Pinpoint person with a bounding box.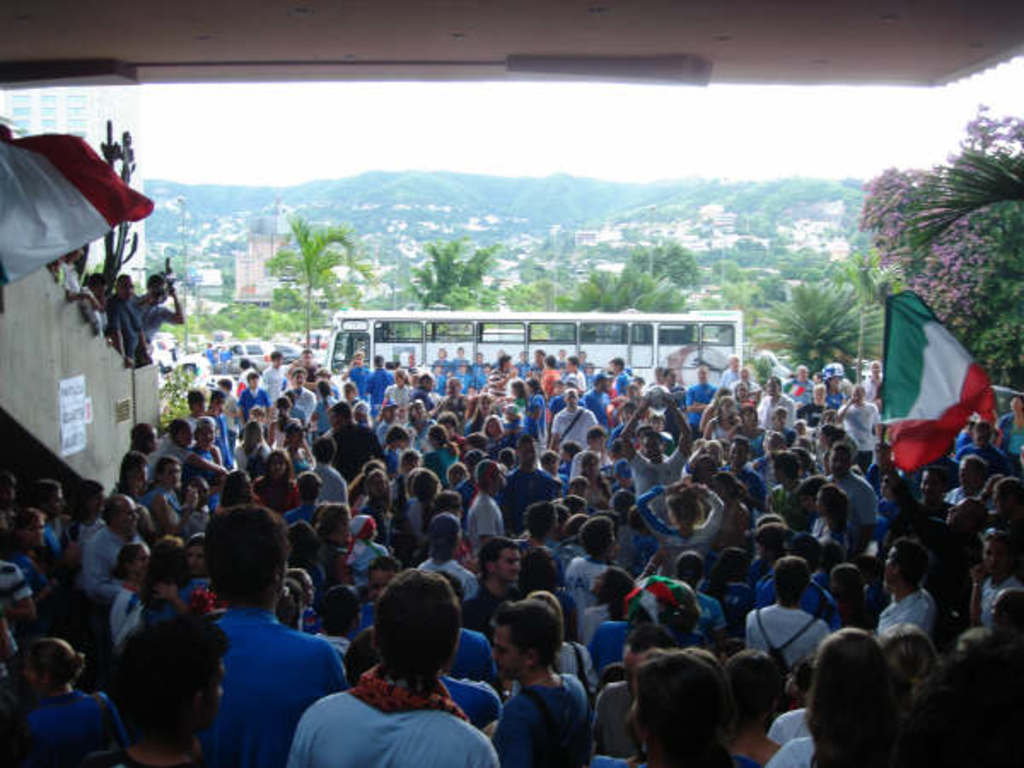
BBox(606, 643, 734, 766).
